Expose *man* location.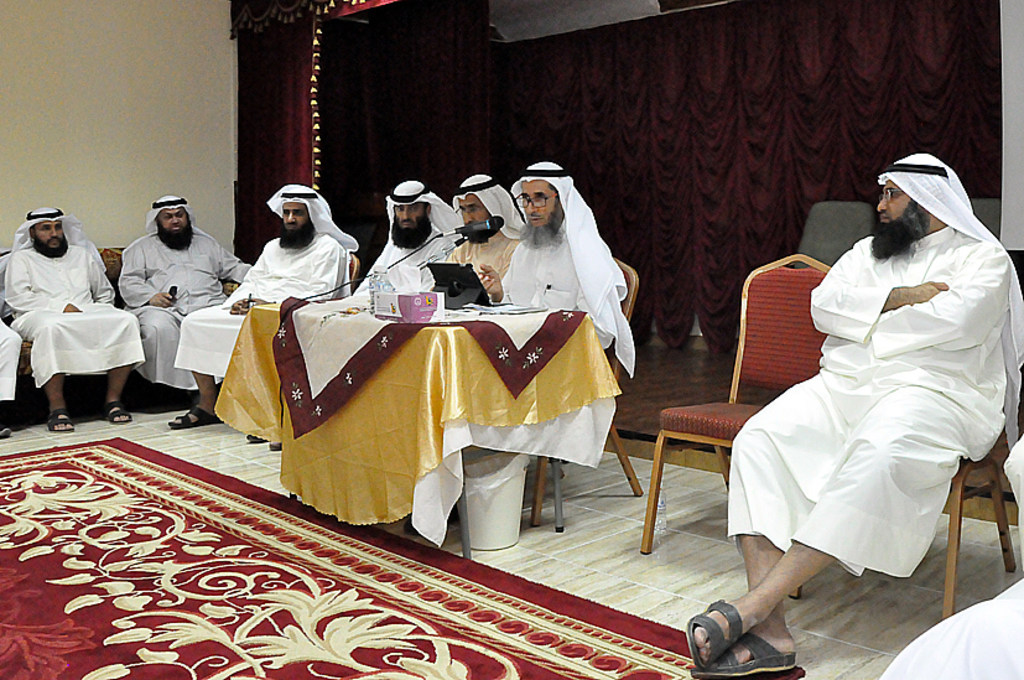
Exposed at bbox=[1, 317, 30, 442].
